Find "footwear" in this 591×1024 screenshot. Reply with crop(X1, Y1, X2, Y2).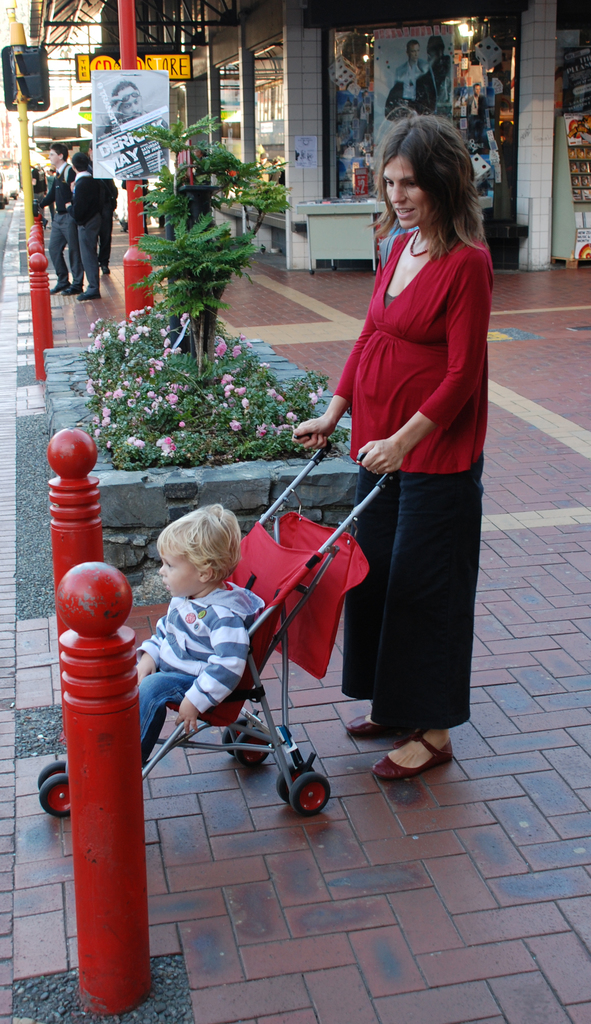
crop(69, 273, 79, 294).
